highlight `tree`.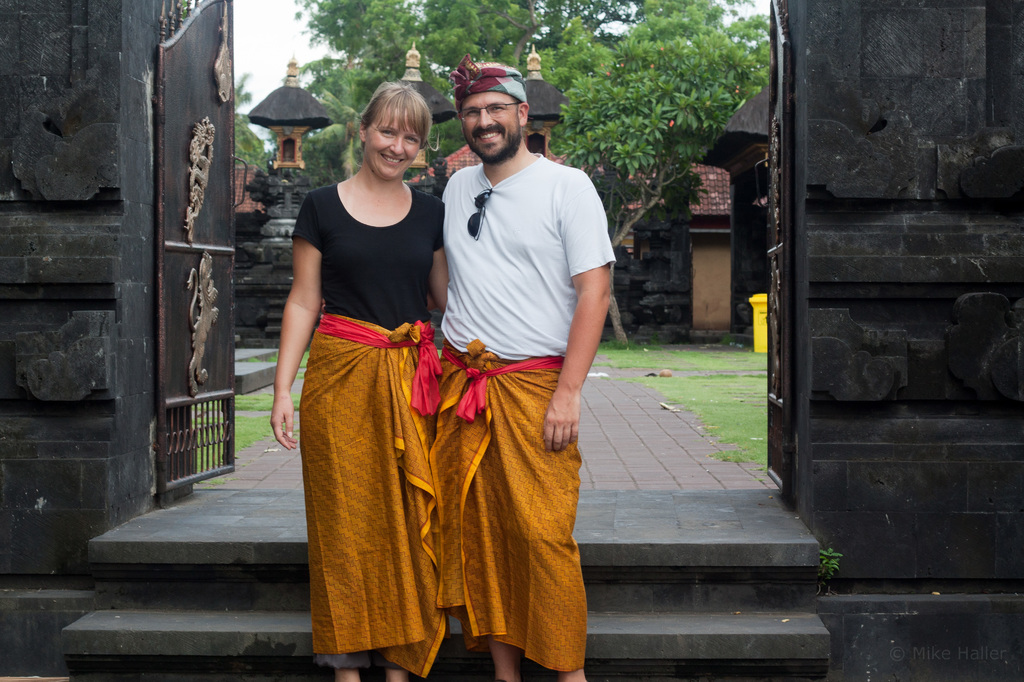
Highlighted region: bbox=[556, 12, 774, 347].
